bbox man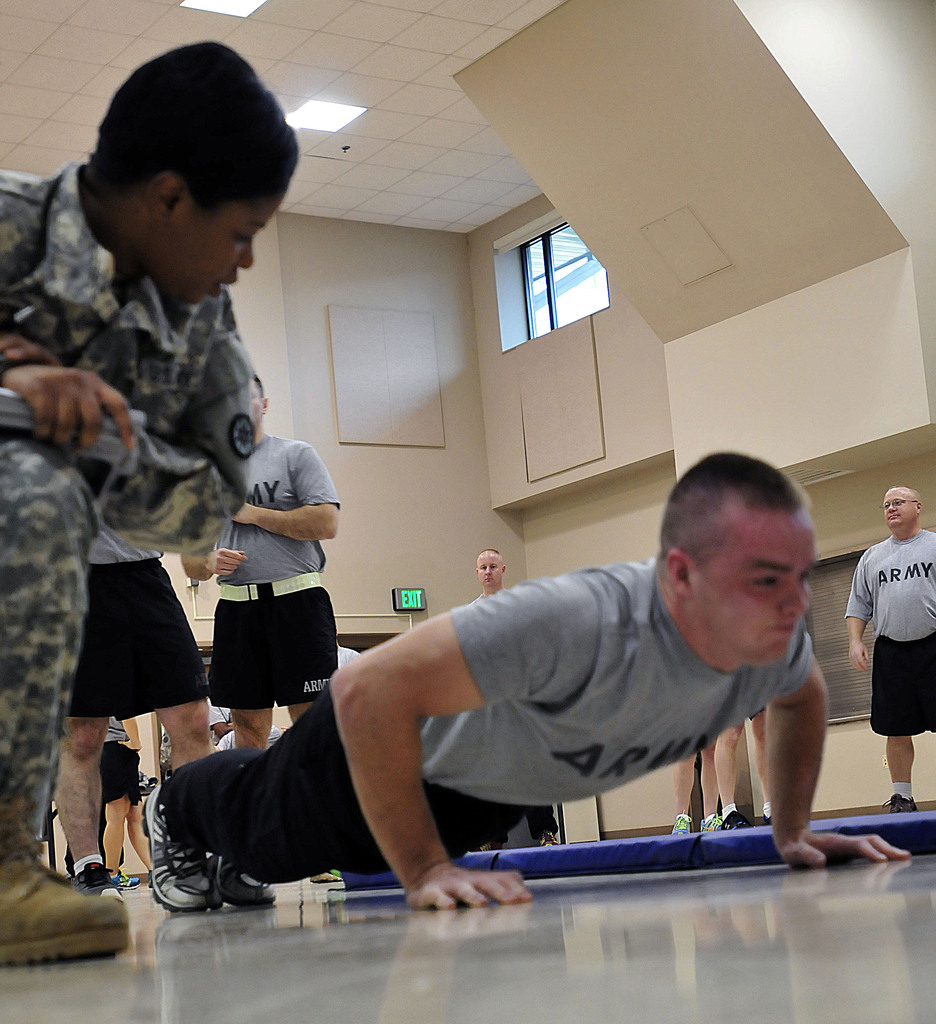
bbox=(149, 454, 902, 923)
